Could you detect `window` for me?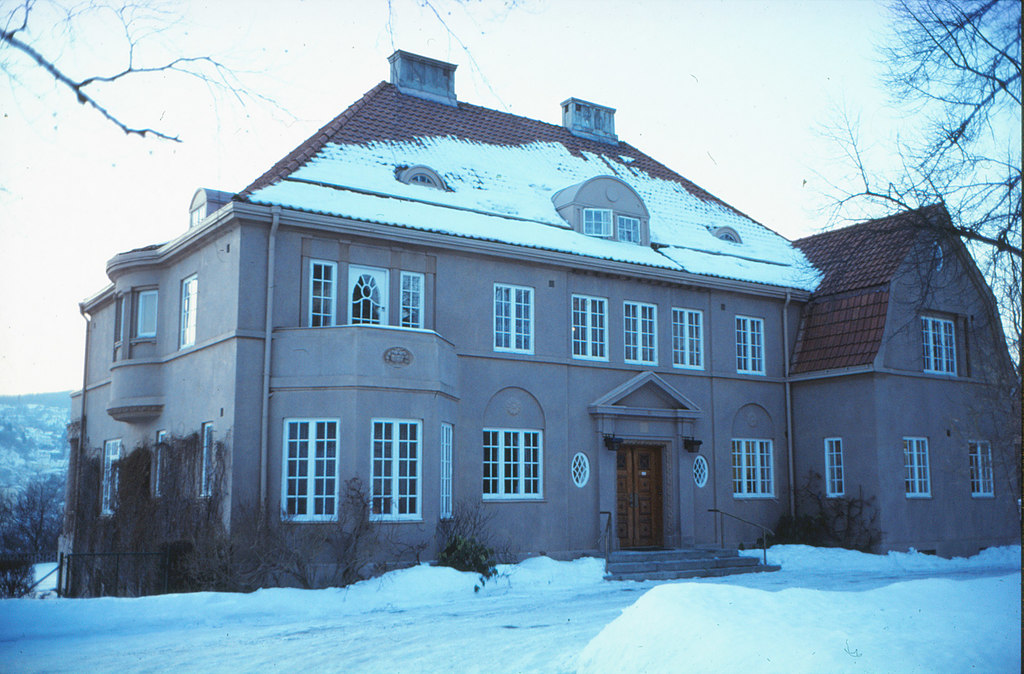
Detection result: 440 424 458 522.
